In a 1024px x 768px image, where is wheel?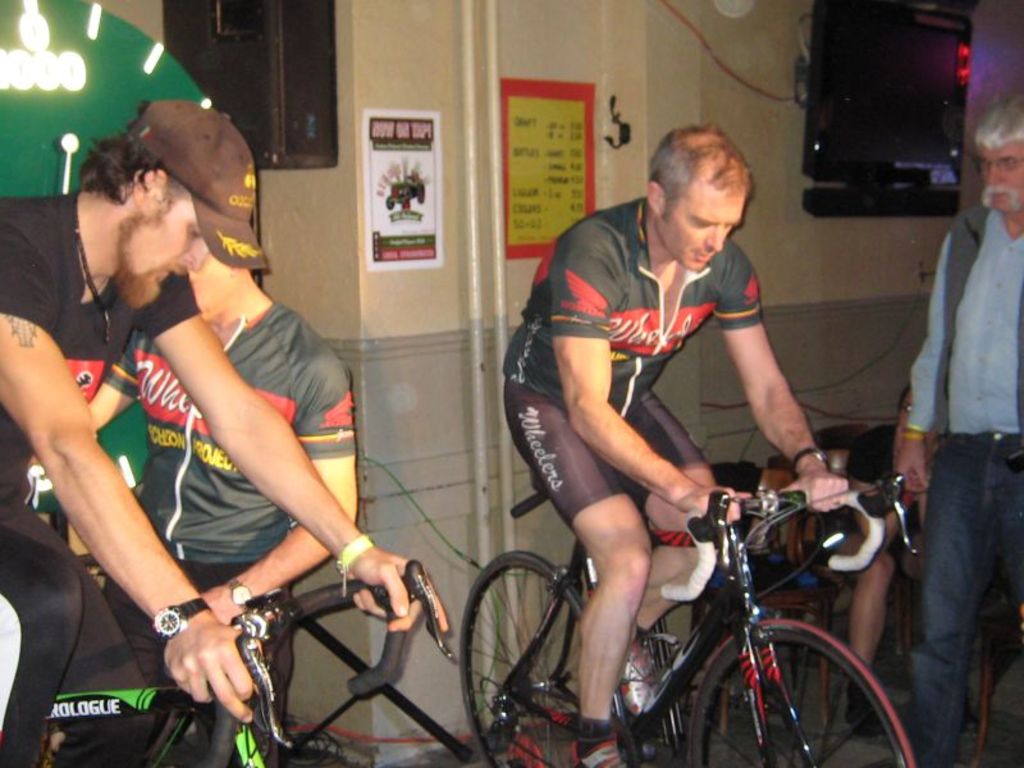
{"left": 458, "top": 549, "right": 593, "bottom": 765}.
